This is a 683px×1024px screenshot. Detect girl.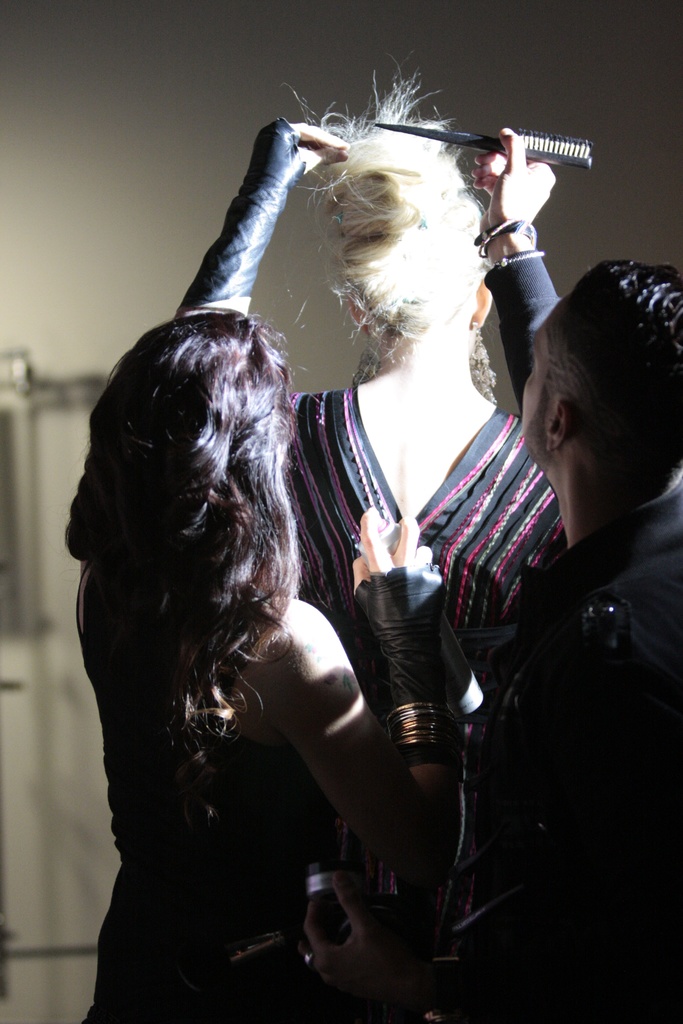
l=65, t=116, r=433, b=1023.
